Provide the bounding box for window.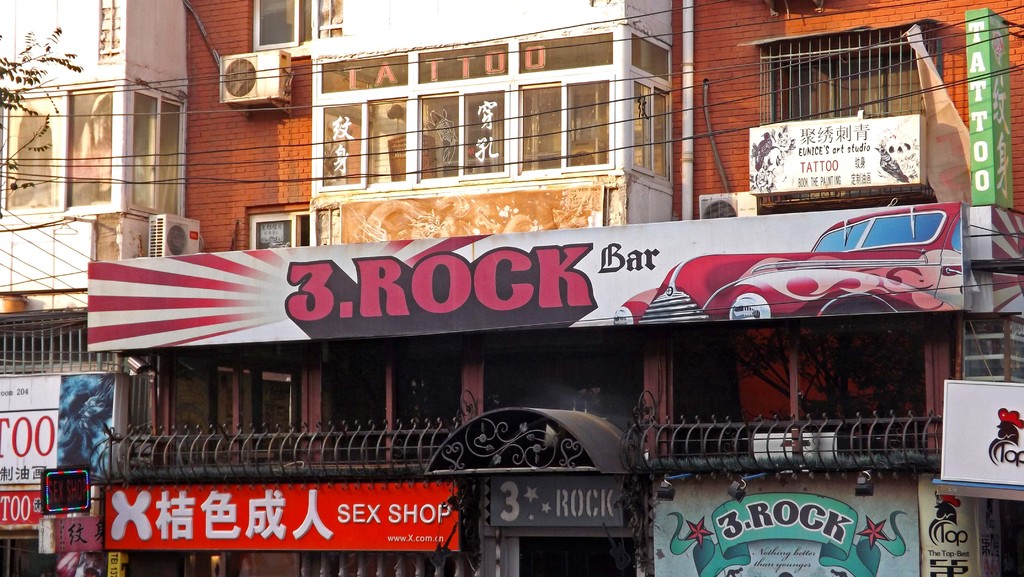
93, 0, 124, 65.
